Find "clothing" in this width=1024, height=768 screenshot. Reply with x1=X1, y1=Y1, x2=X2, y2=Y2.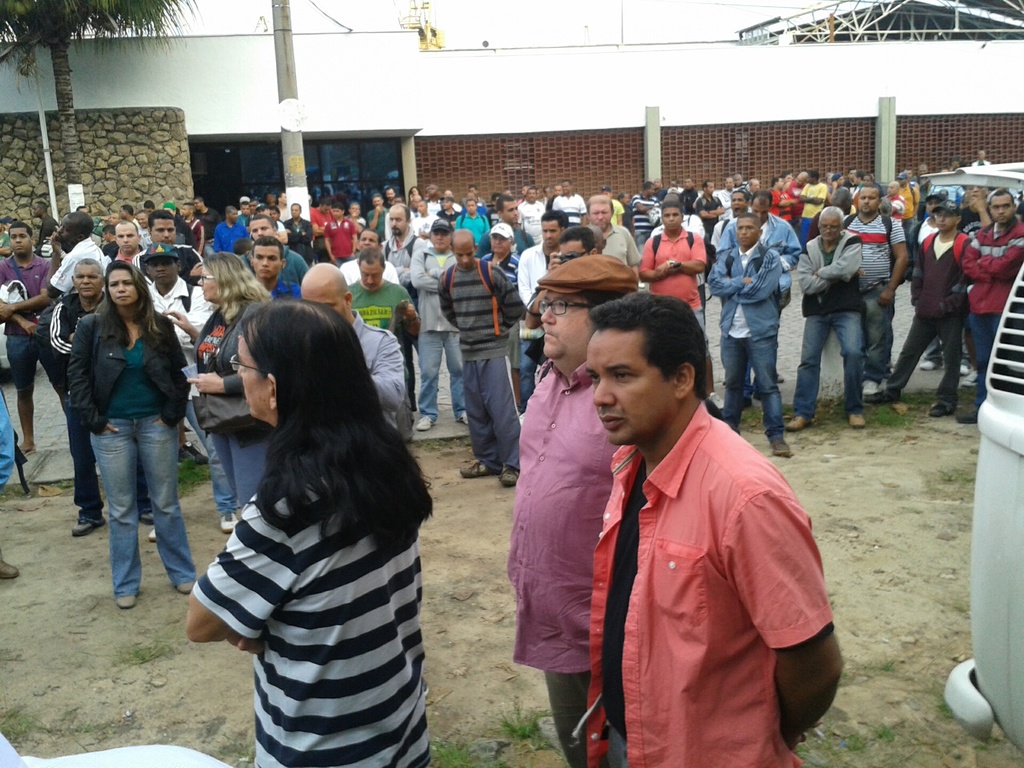
x1=895, y1=180, x2=921, y2=229.
